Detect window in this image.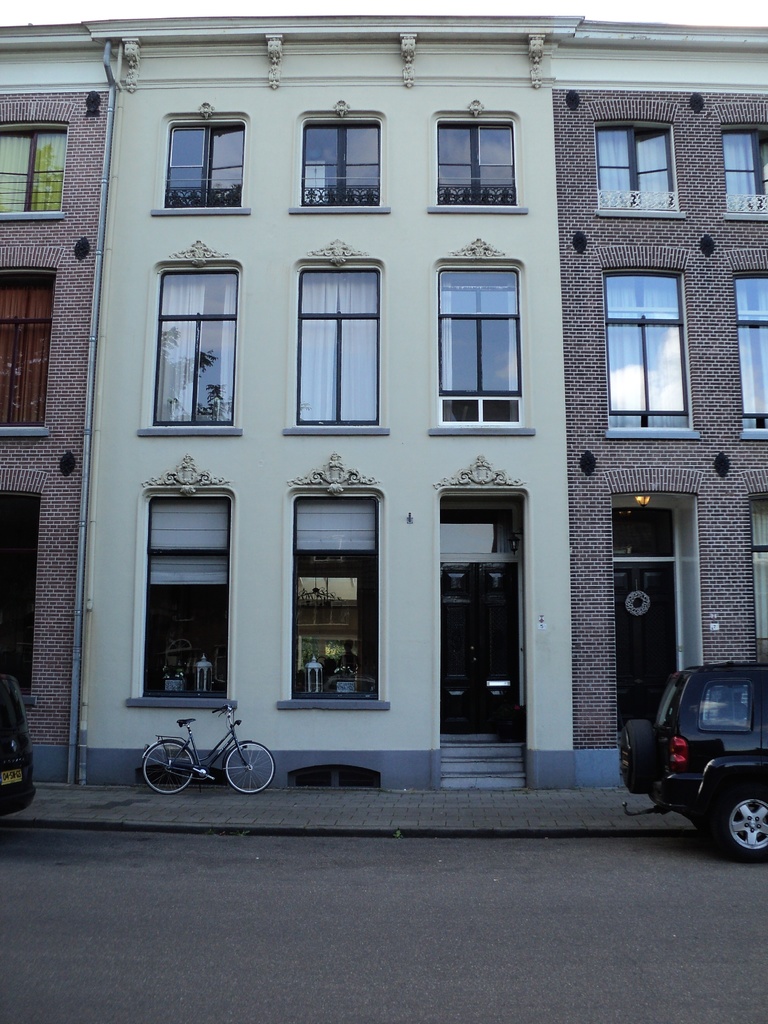
Detection: (723,127,767,216).
